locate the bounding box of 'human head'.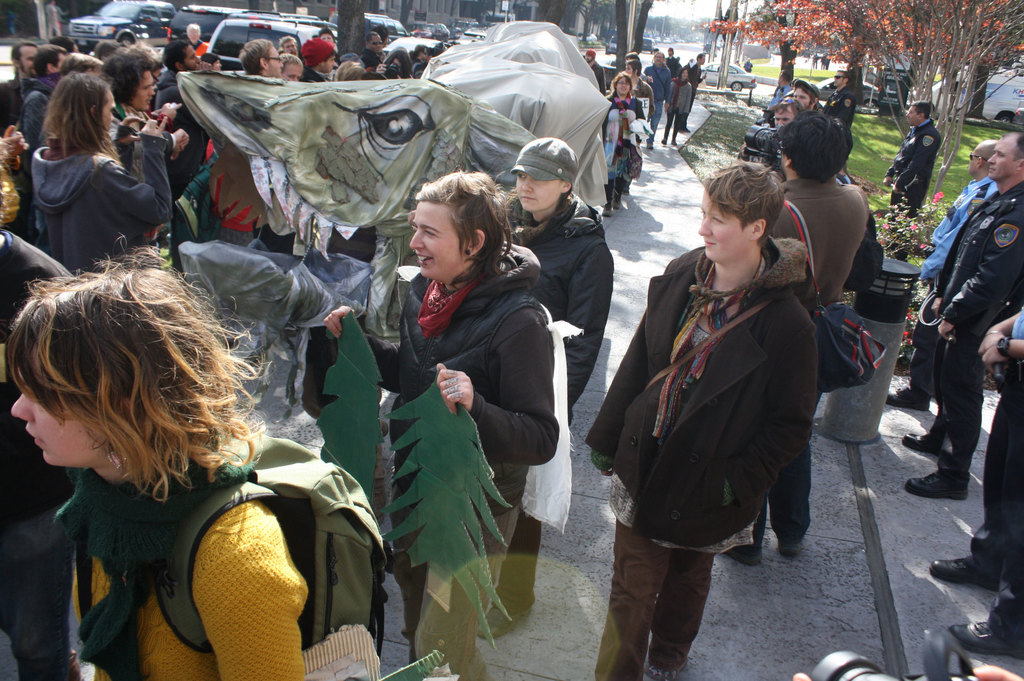
Bounding box: 837:68:851:92.
